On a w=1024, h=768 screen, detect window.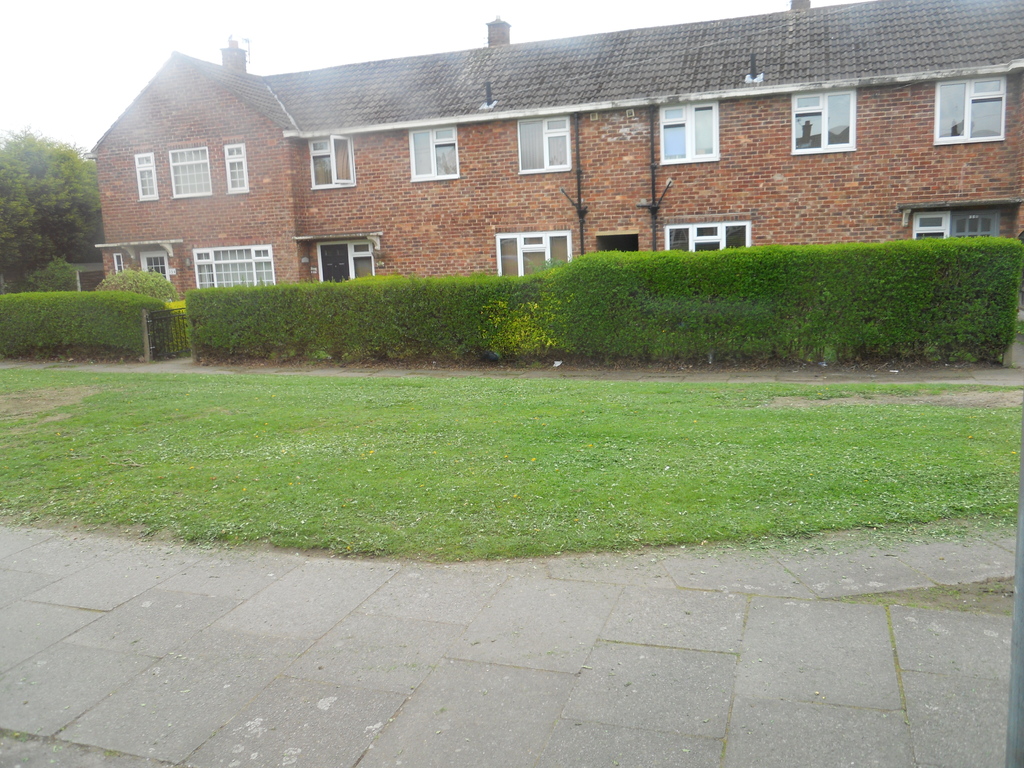
(952, 212, 999, 239).
